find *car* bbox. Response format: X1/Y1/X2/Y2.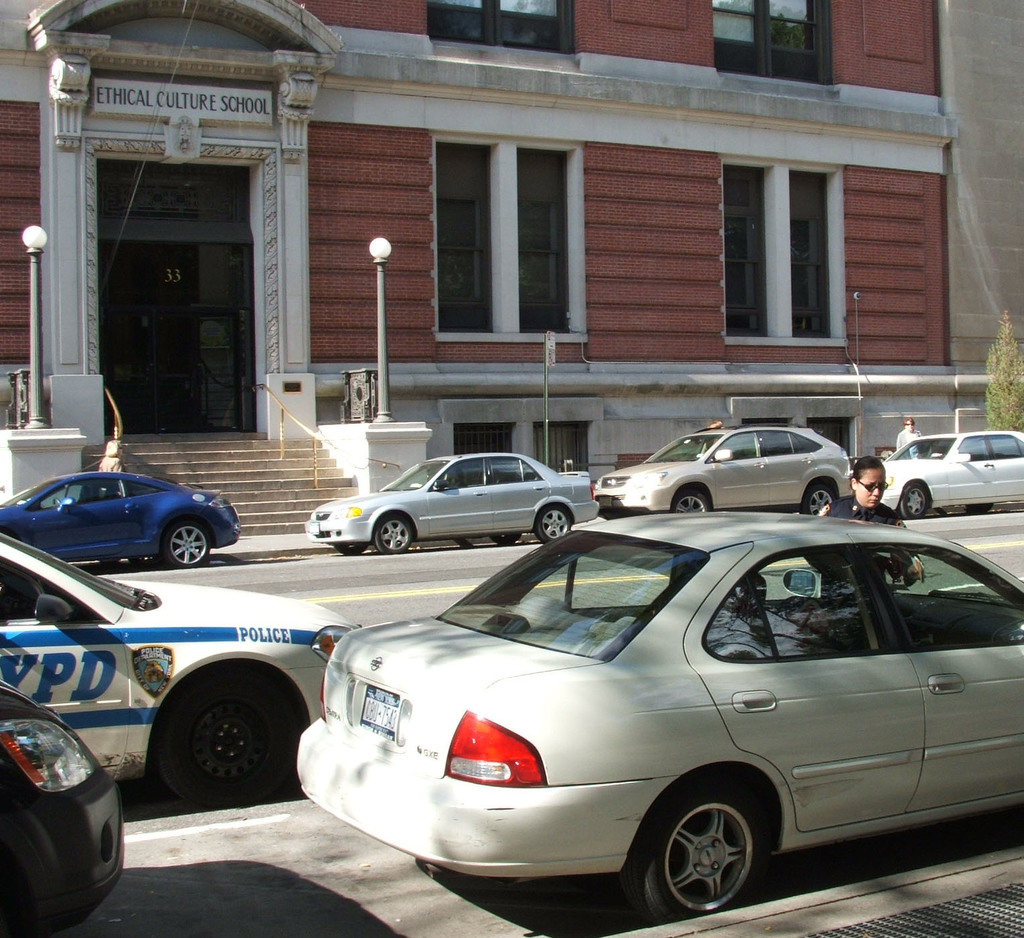
0/473/244/568.
